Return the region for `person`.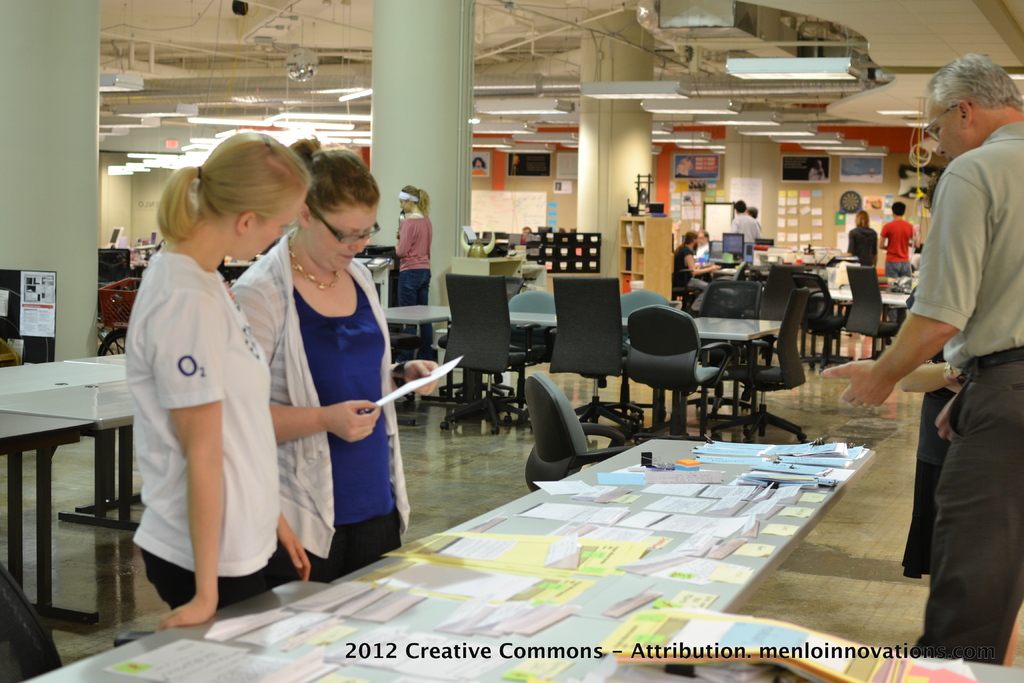
Rect(819, 53, 1023, 666).
